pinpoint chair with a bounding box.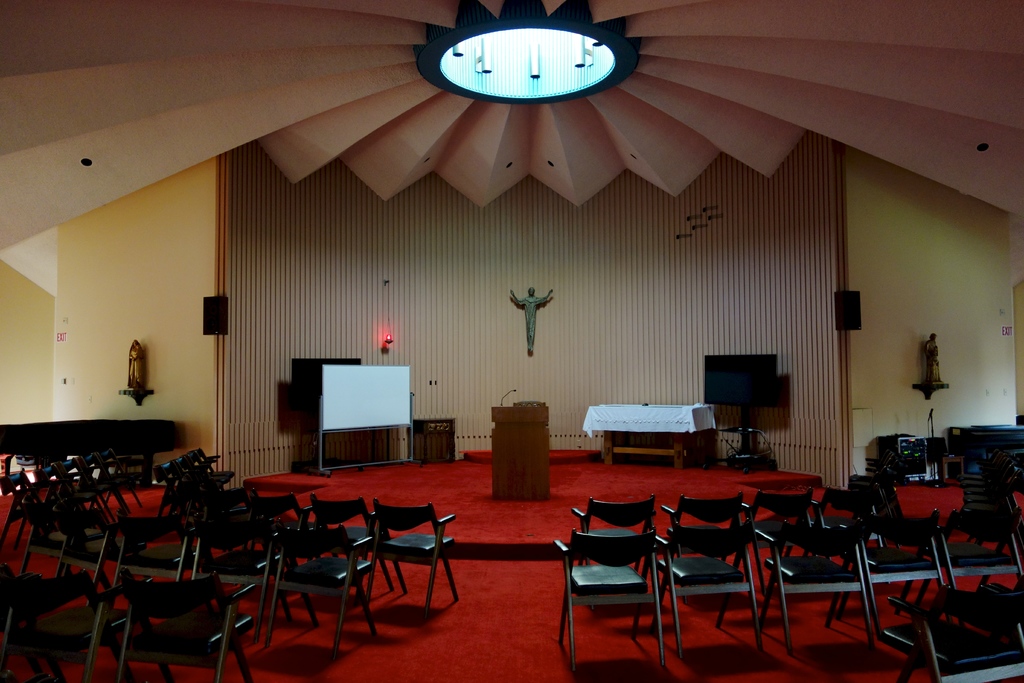
194:522:299:655.
